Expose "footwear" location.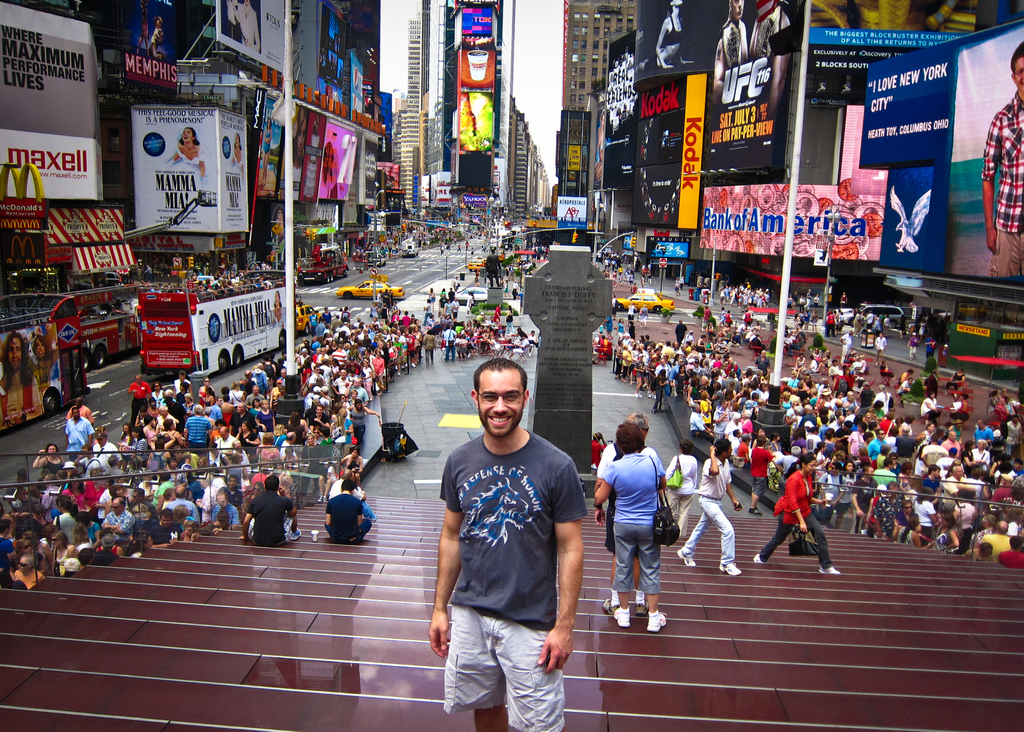
Exposed at [612,608,628,626].
